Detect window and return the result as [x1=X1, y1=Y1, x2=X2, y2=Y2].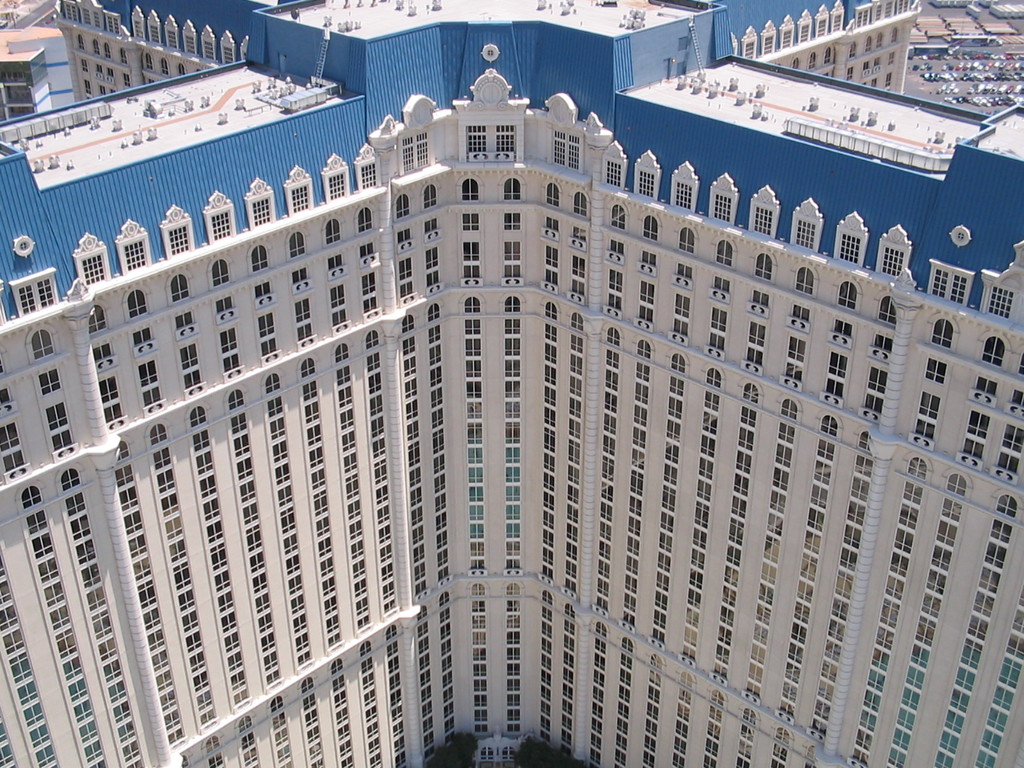
[x1=349, y1=555, x2=369, y2=578].
